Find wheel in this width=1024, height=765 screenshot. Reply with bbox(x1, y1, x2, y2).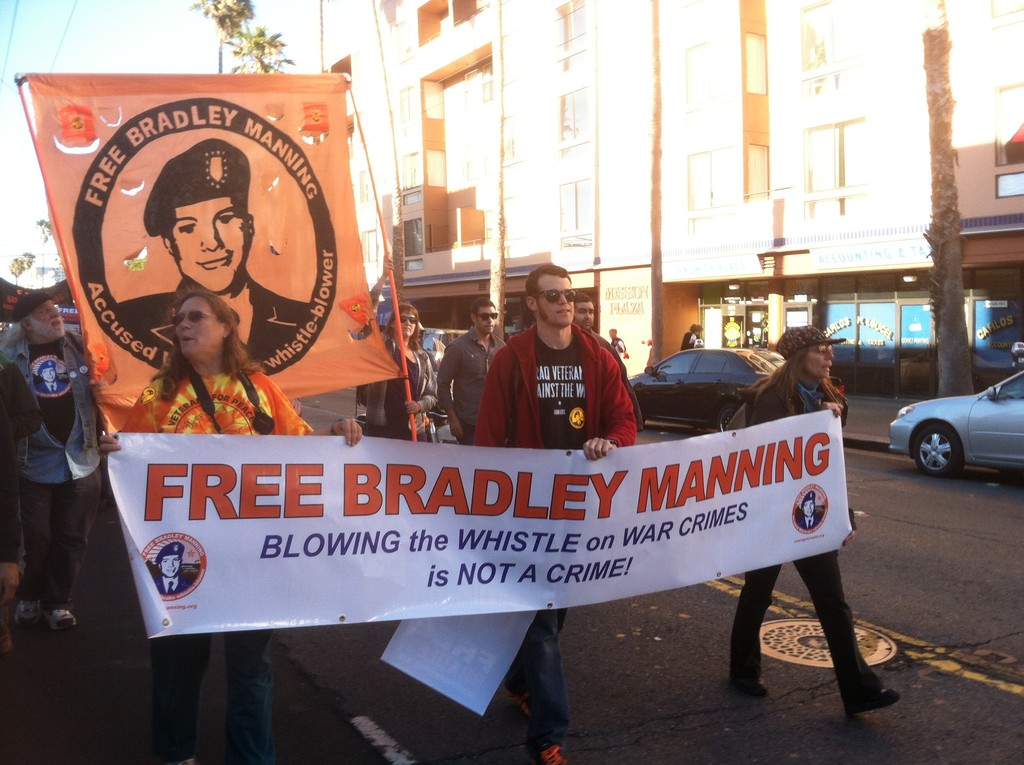
bbox(711, 403, 746, 435).
